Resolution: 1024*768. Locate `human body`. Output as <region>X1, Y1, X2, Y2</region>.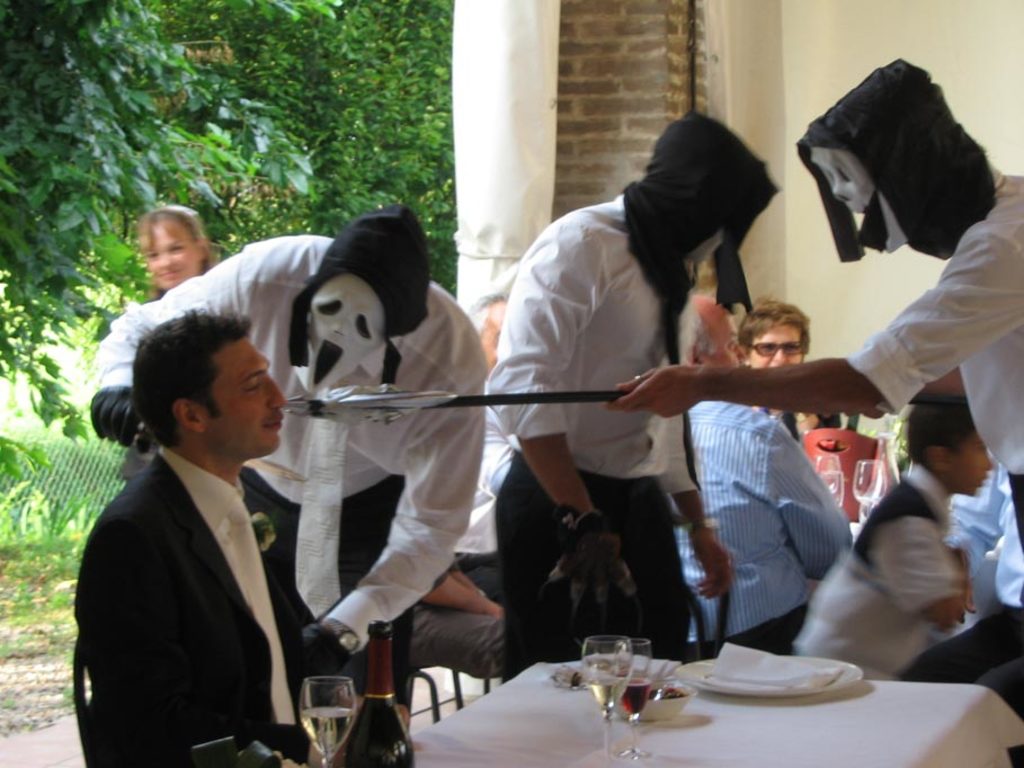
<region>621, 162, 1023, 721</region>.
